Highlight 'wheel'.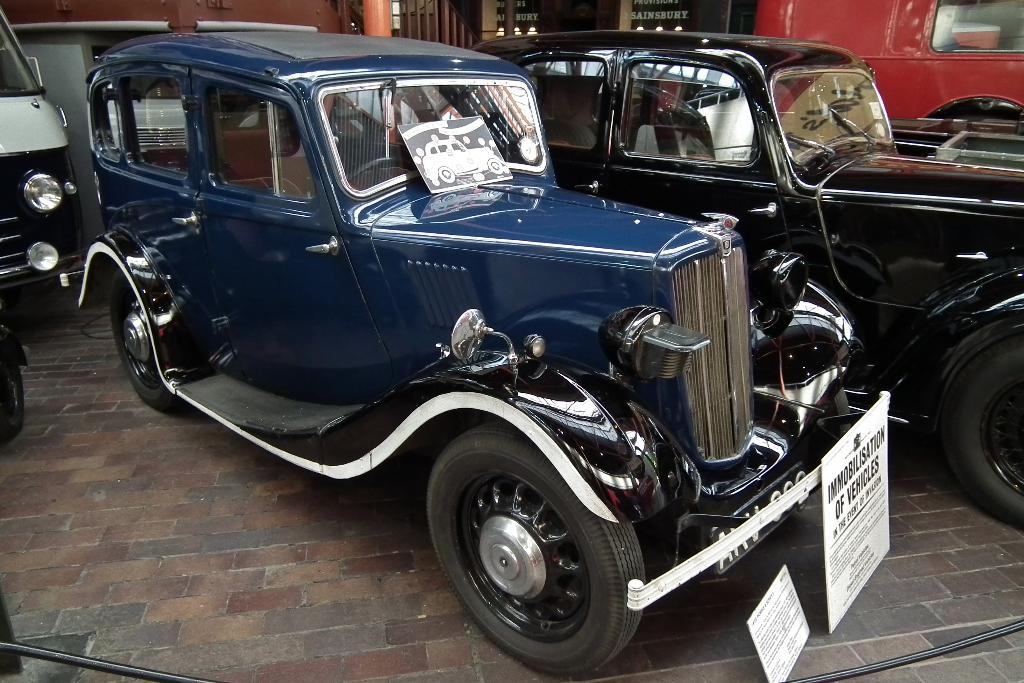
Highlighted region: x1=799 y1=386 x2=854 y2=496.
